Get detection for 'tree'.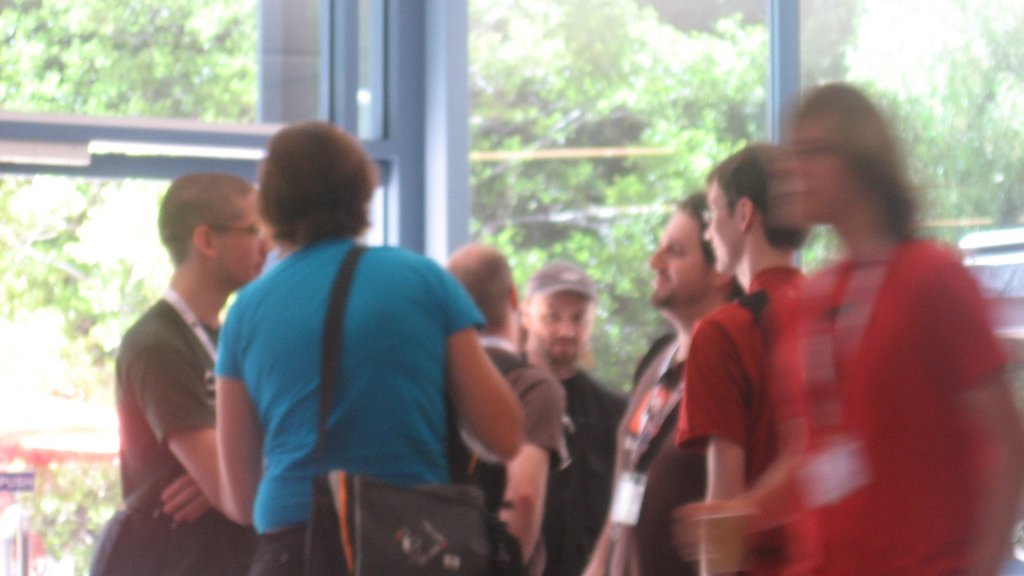
Detection: bbox(0, 0, 258, 346).
